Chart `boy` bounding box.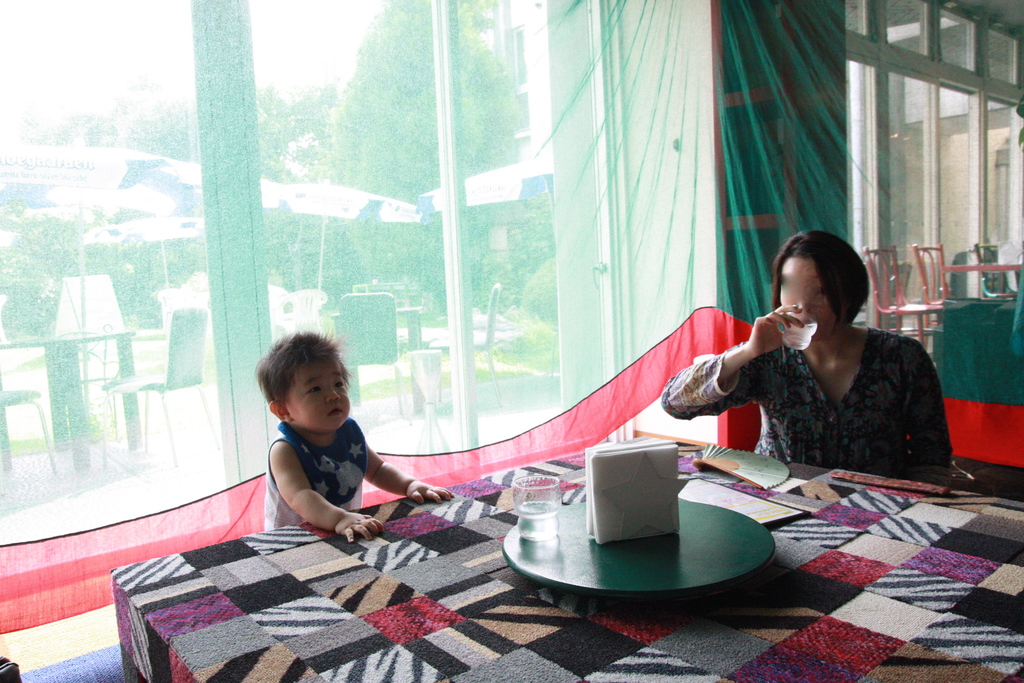
Charted: [x1=258, y1=325, x2=454, y2=543].
